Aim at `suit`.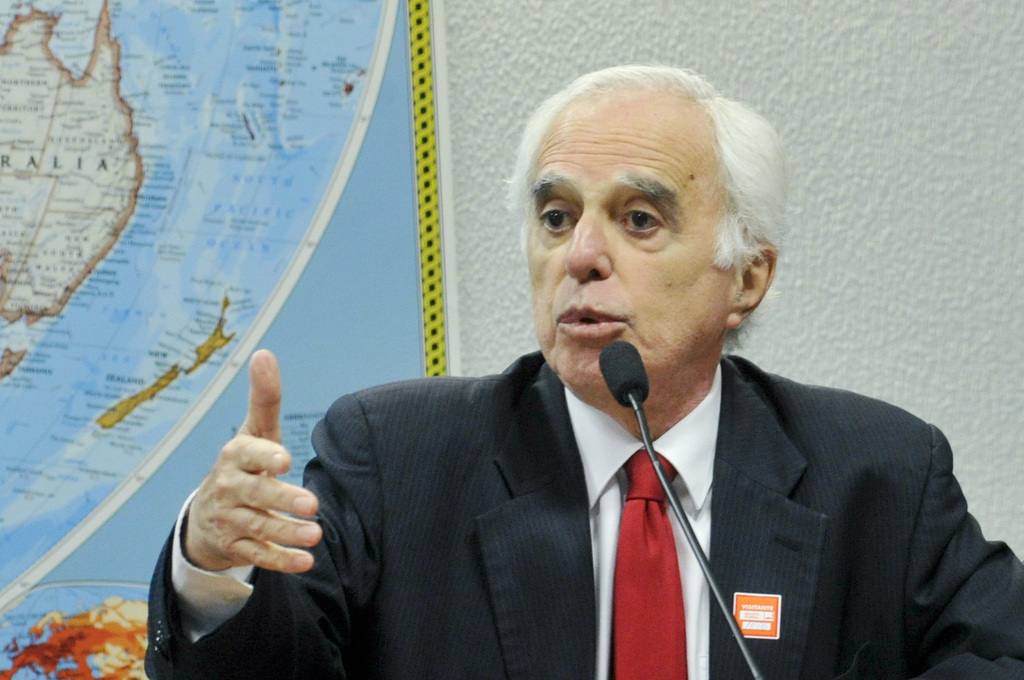
Aimed at Rect(237, 293, 1013, 661).
